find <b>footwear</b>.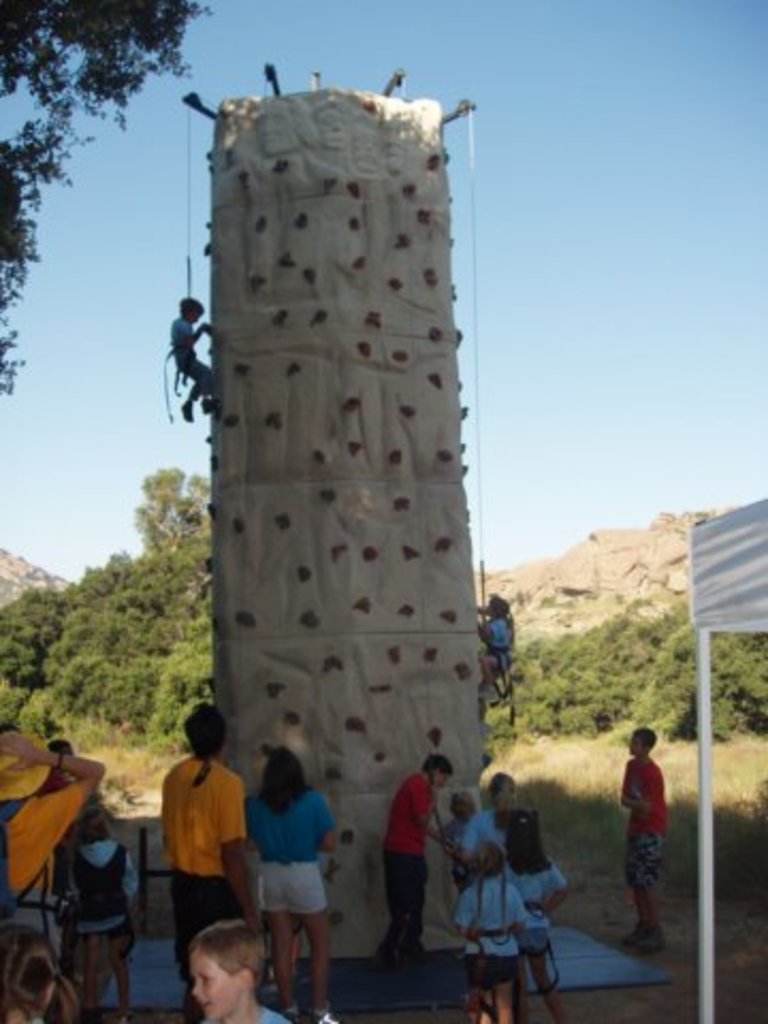
bbox(284, 1005, 299, 1022).
